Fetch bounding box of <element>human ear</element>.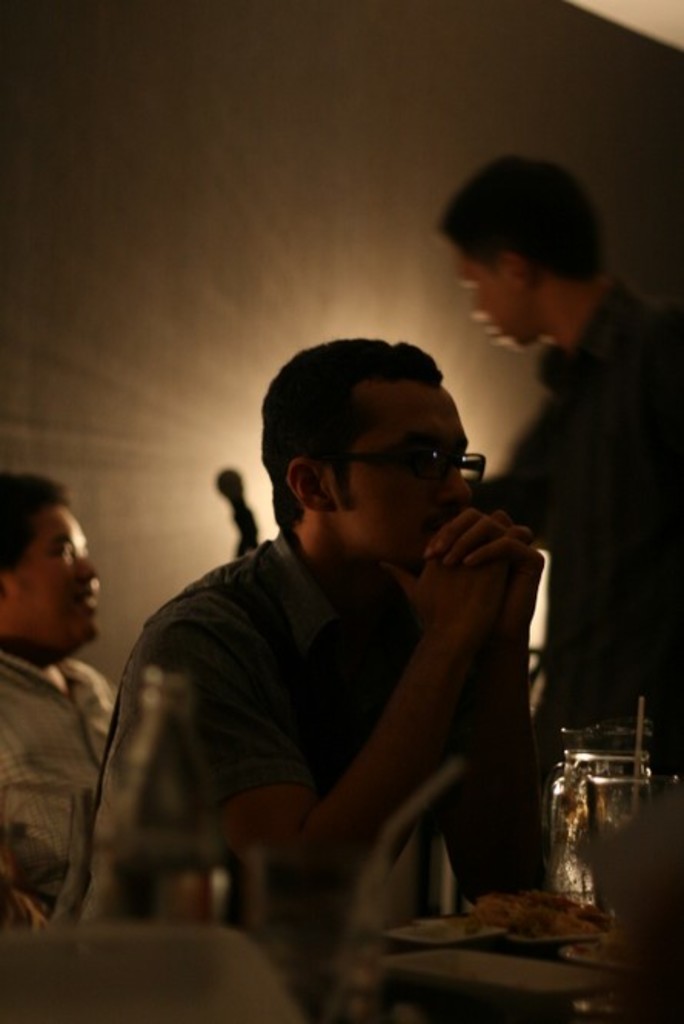
Bbox: bbox=[500, 249, 535, 289].
